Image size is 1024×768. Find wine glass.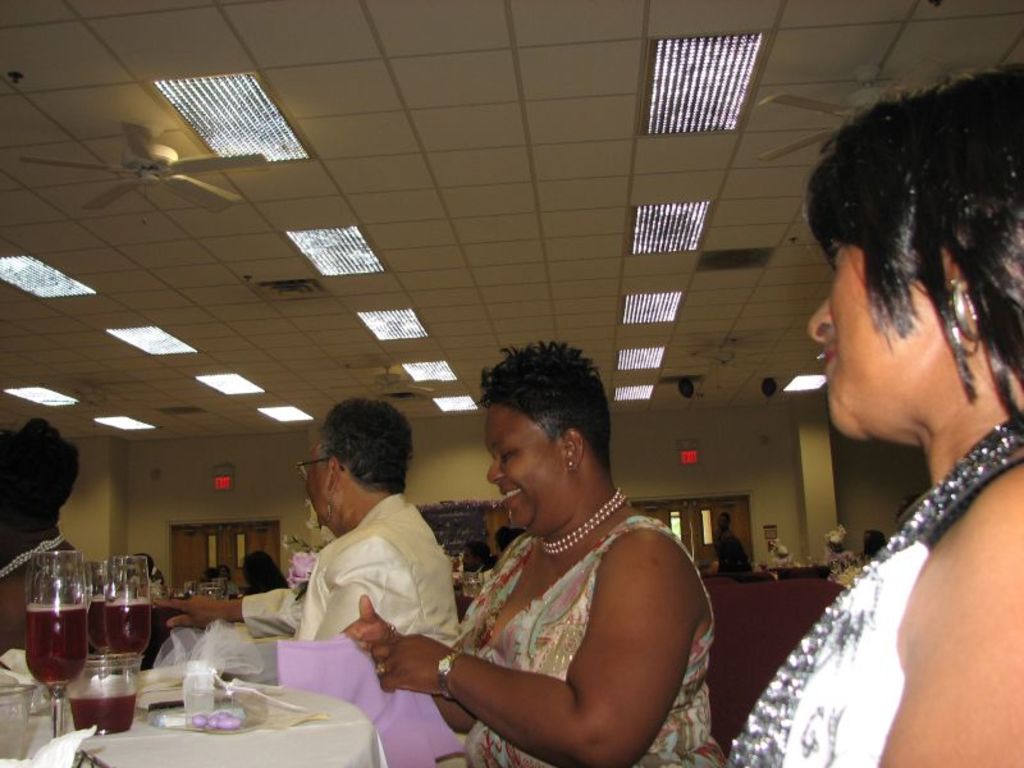
region(102, 556, 150, 666).
